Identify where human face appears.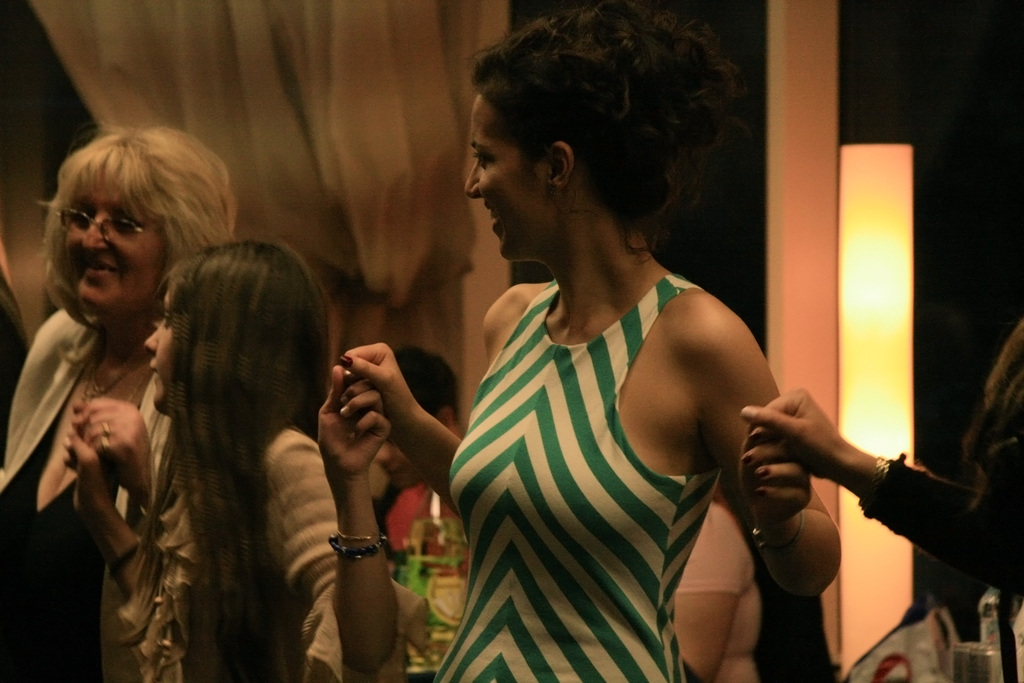
Appears at <box>62,159,168,310</box>.
